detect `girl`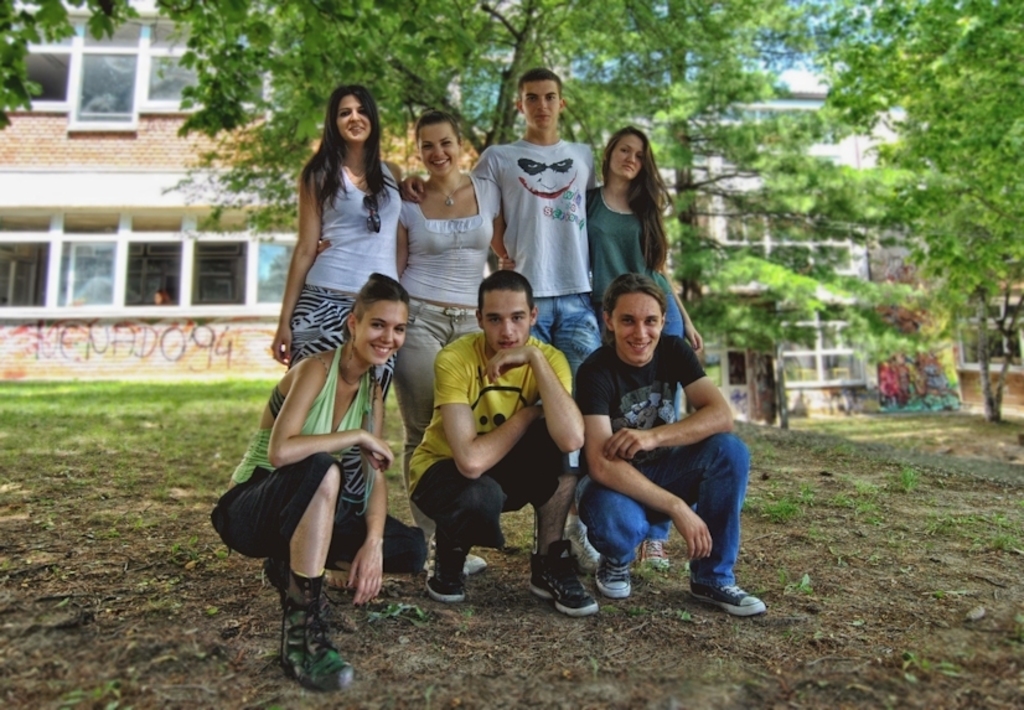
<region>264, 77, 428, 405</region>
